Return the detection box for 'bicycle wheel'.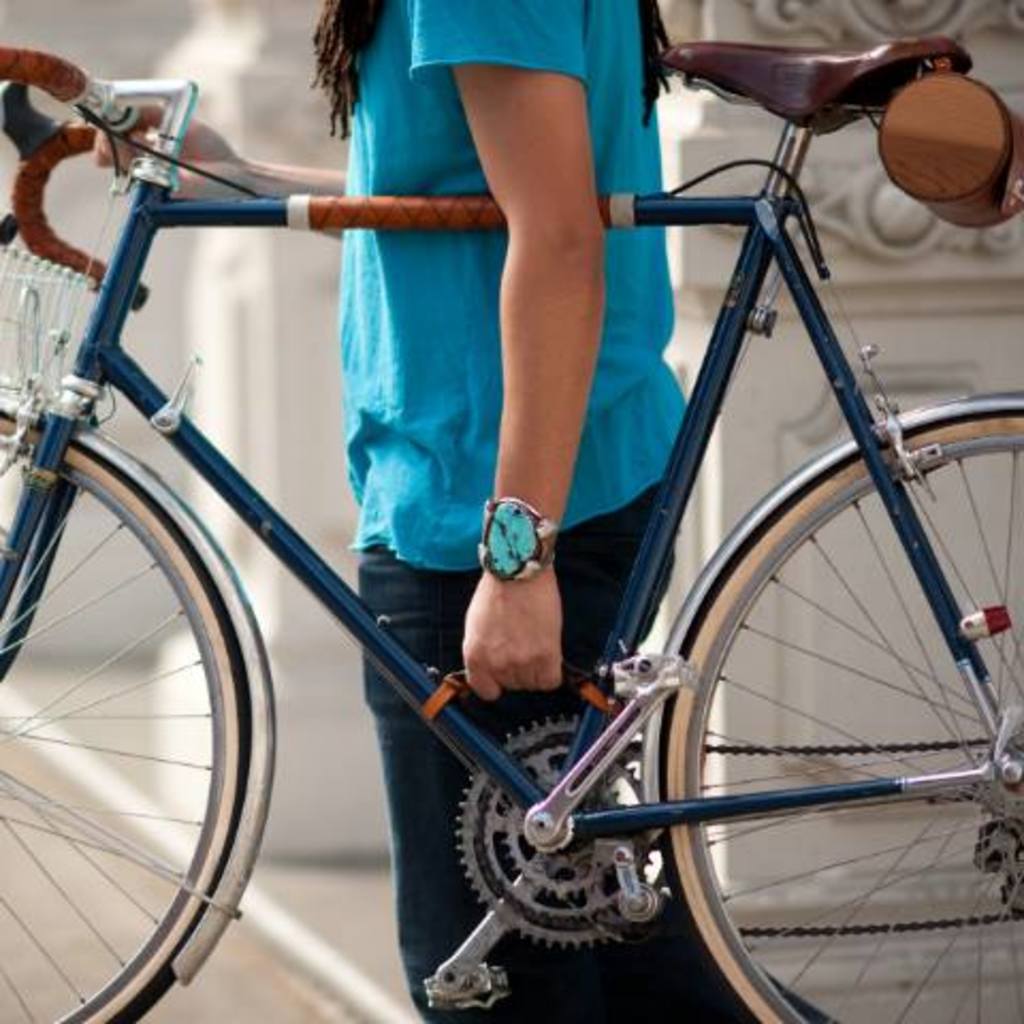
bbox(651, 407, 1022, 1022).
